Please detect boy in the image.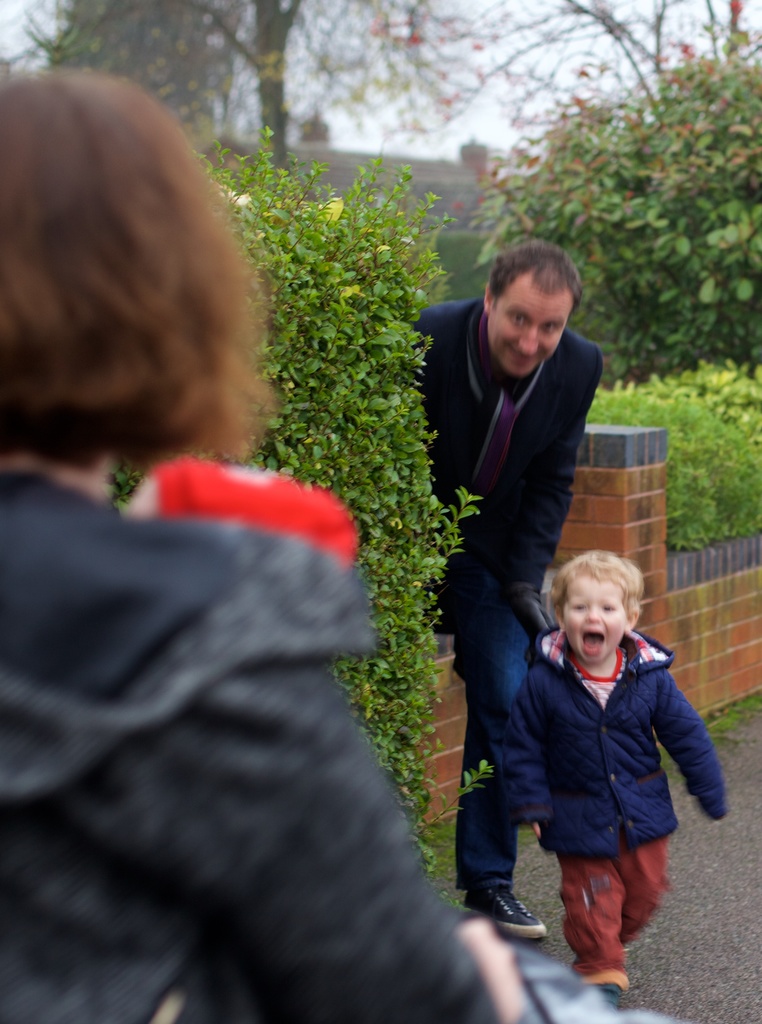
{"x1": 498, "y1": 548, "x2": 731, "y2": 993}.
